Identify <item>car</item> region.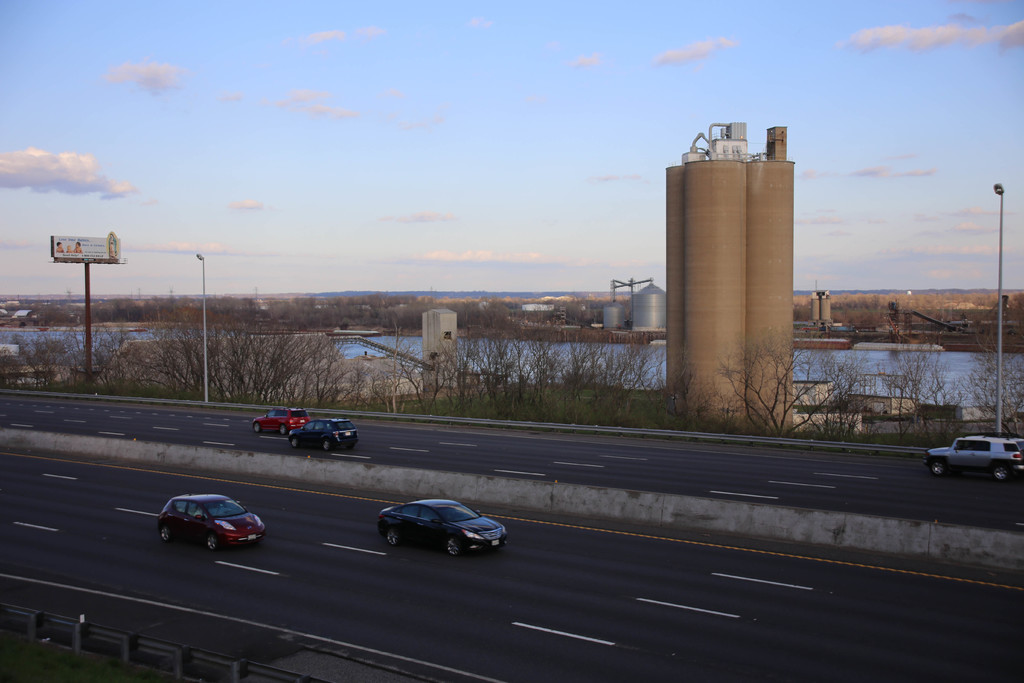
Region: BBox(369, 498, 509, 563).
